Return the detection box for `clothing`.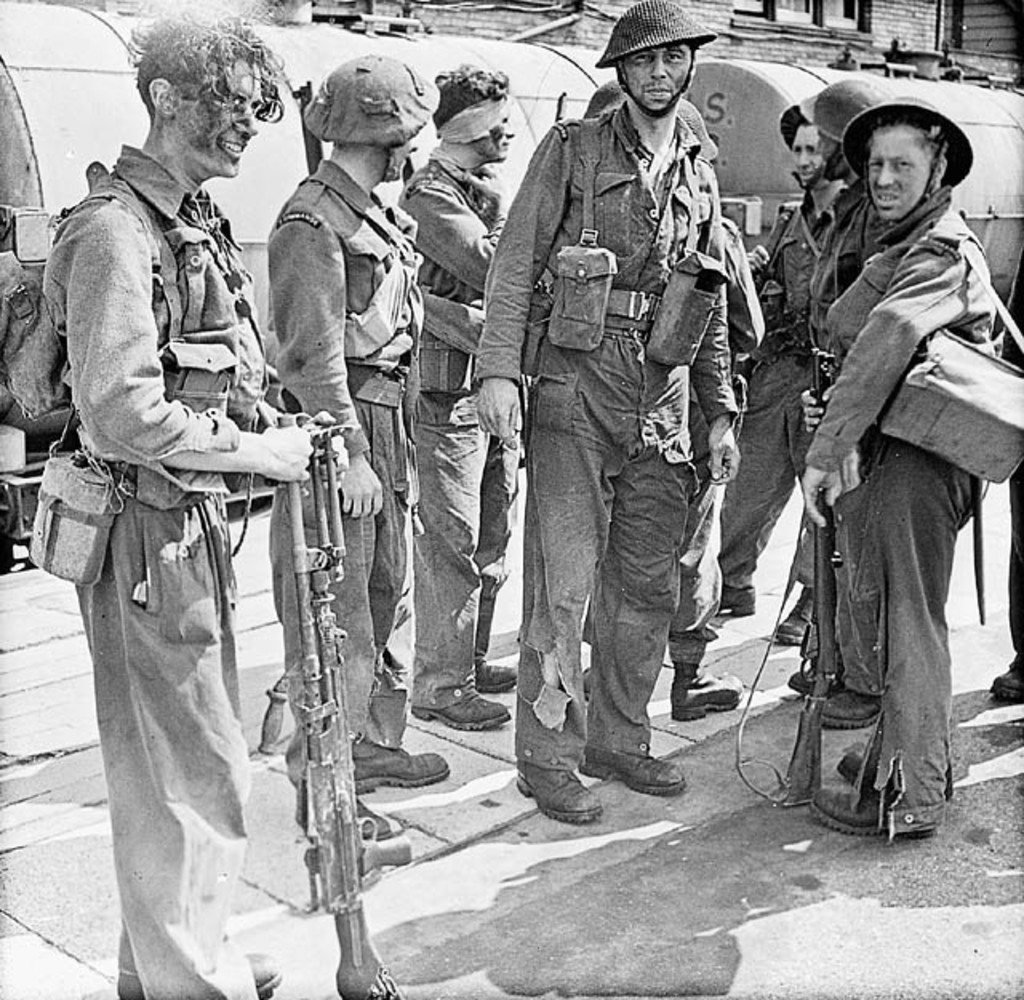
402,155,536,704.
